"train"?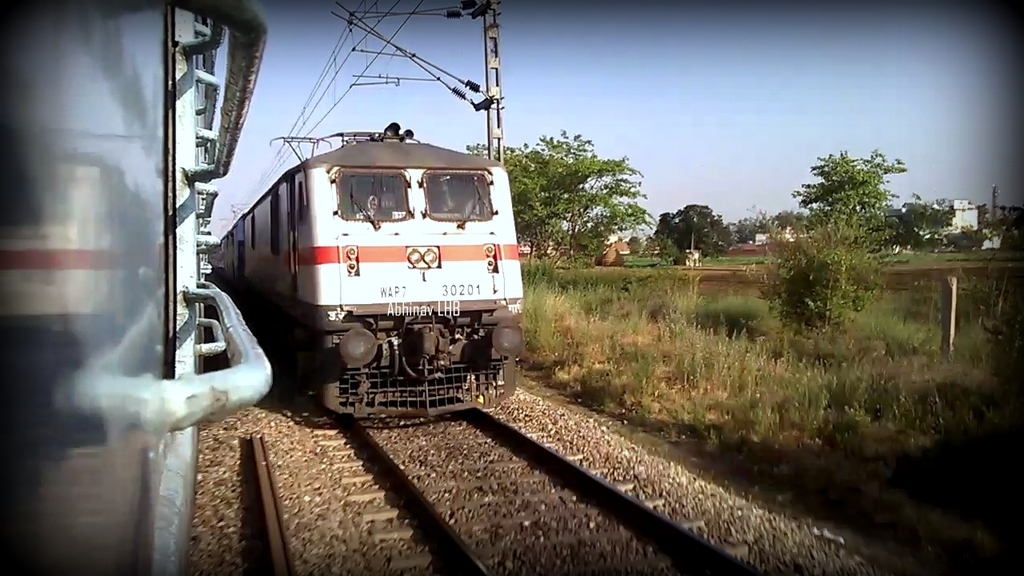
l=220, t=134, r=522, b=419
